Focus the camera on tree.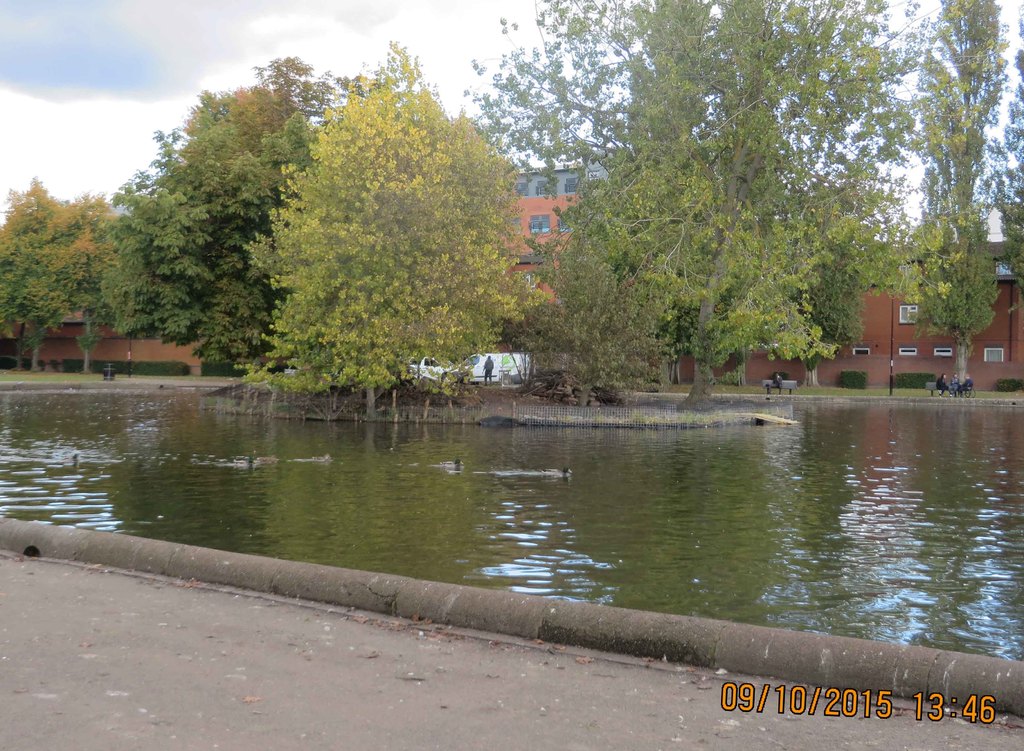
Focus region: [left=246, top=36, right=522, bottom=416].
